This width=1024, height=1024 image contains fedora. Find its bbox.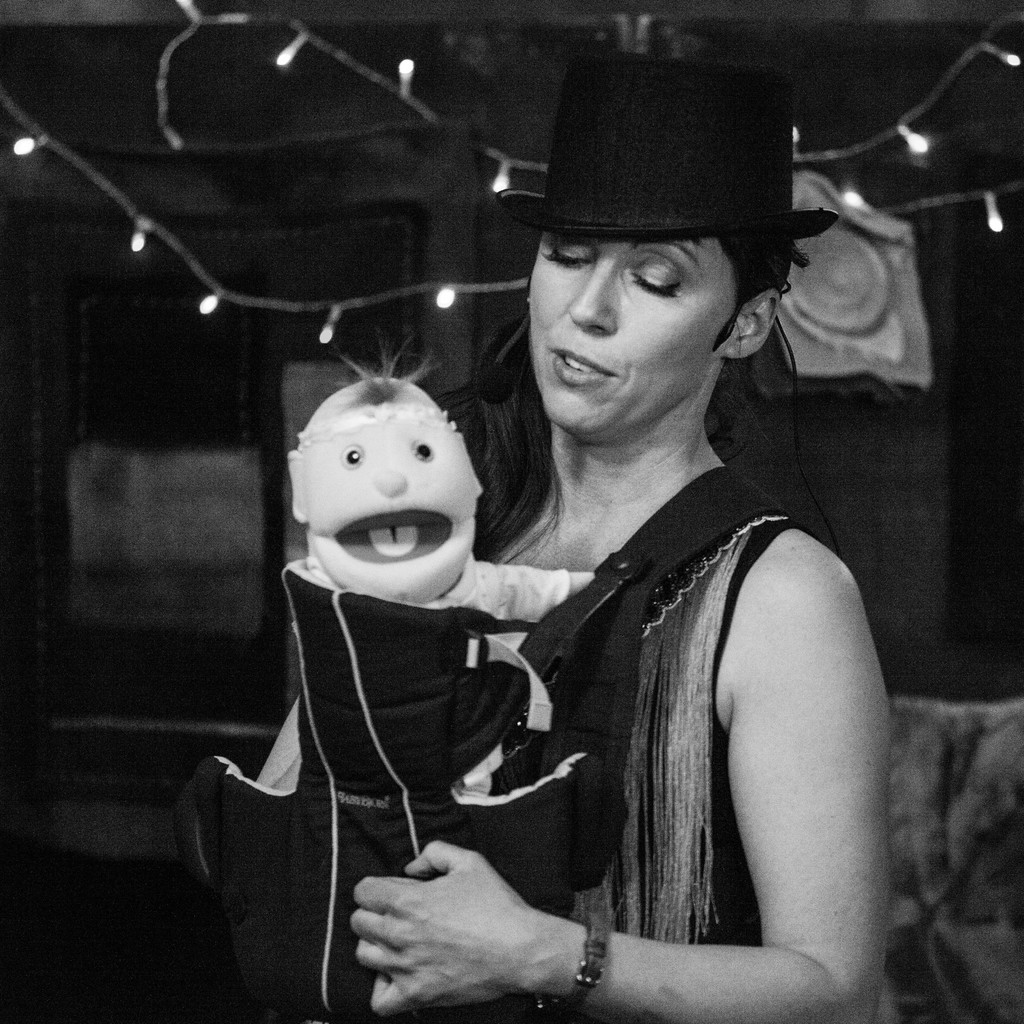
499,86,844,285.
